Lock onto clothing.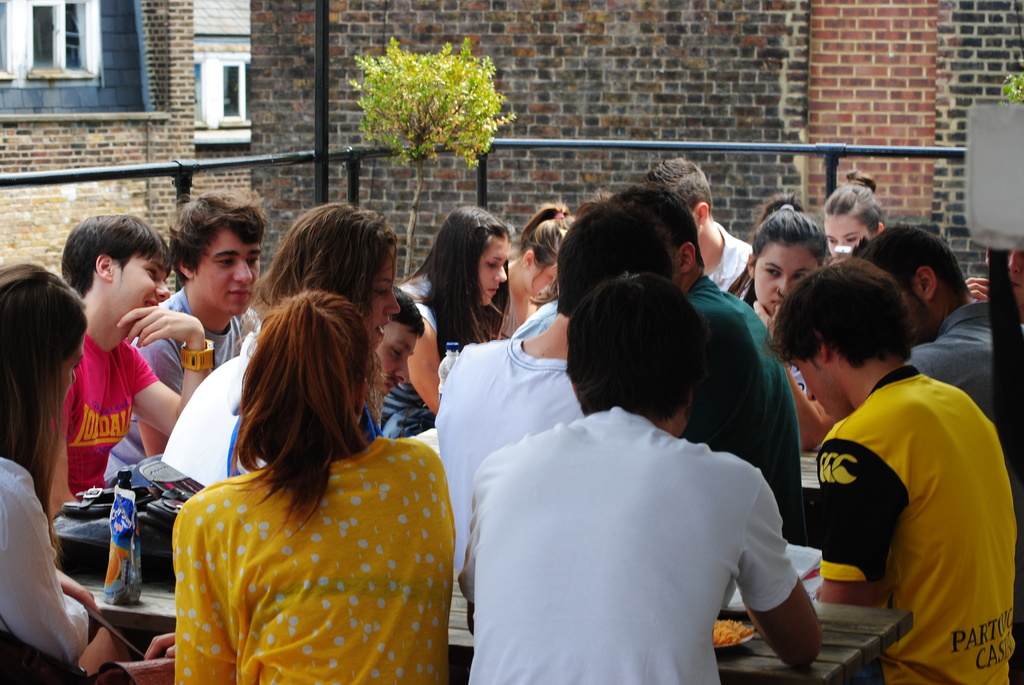
Locked: BBox(0, 458, 98, 684).
